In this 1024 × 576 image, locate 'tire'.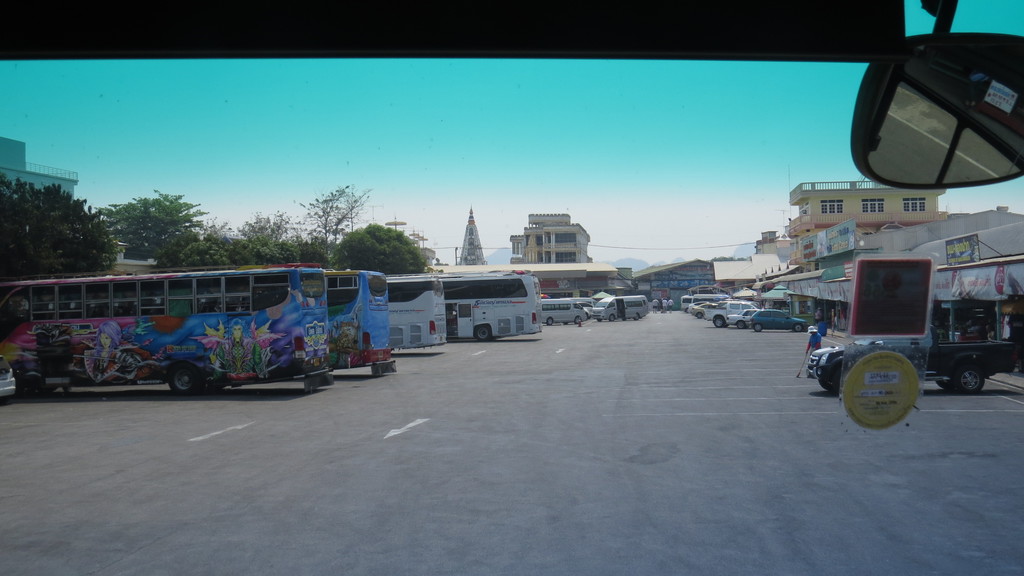
Bounding box: pyautogui.locateOnScreen(937, 364, 950, 392).
